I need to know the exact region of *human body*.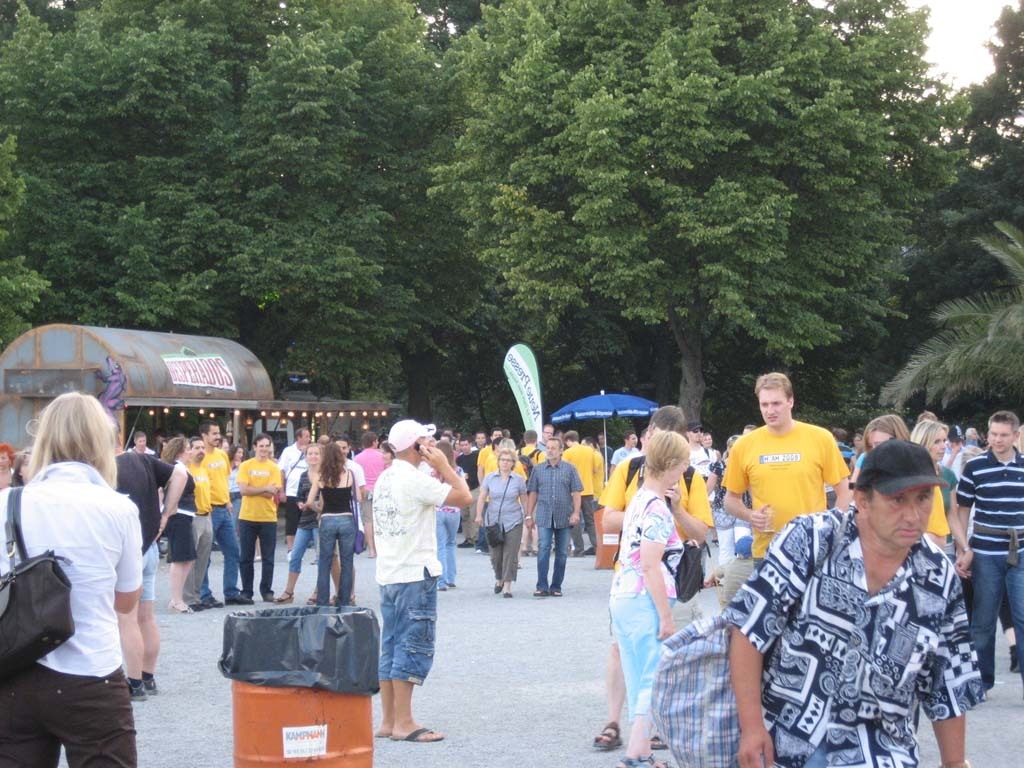
Region: bbox=[684, 421, 707, 479].
